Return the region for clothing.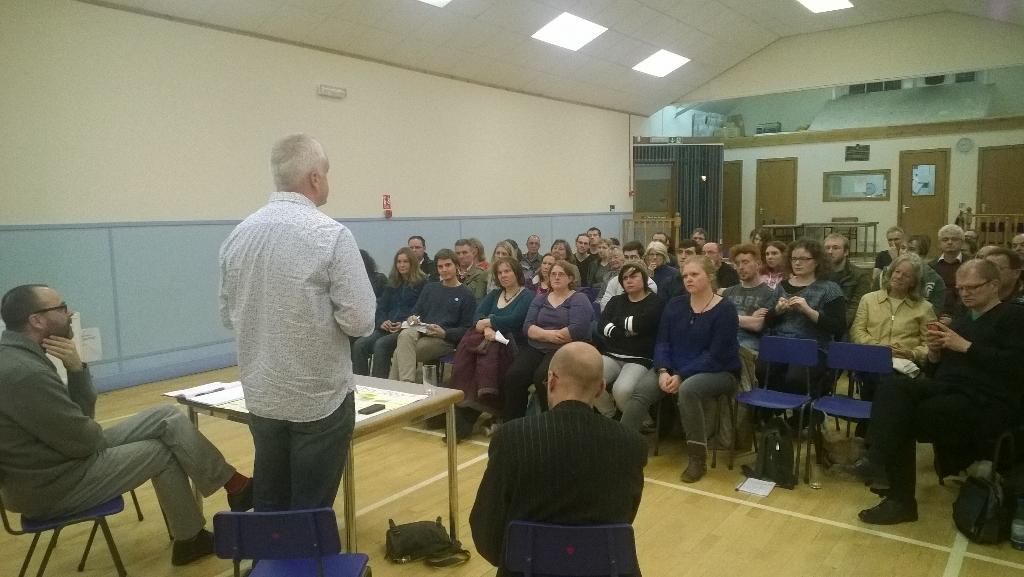
458,262,486,285.
